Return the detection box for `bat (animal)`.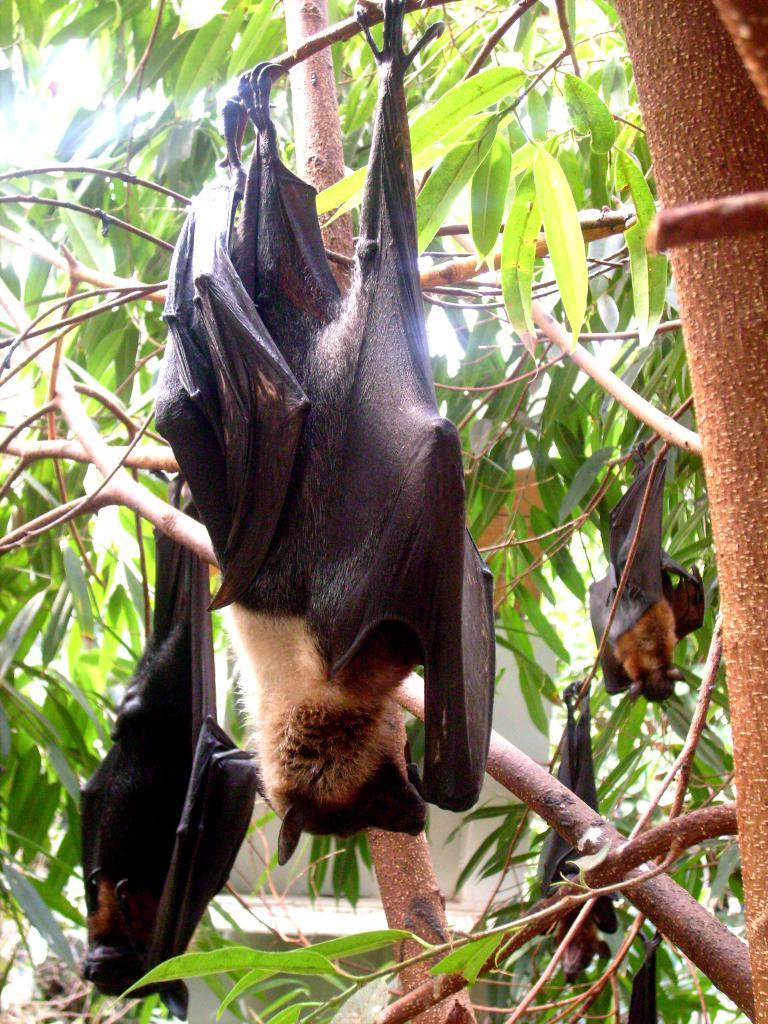
x1=69 y1=470 x2=260 y2=1020.
